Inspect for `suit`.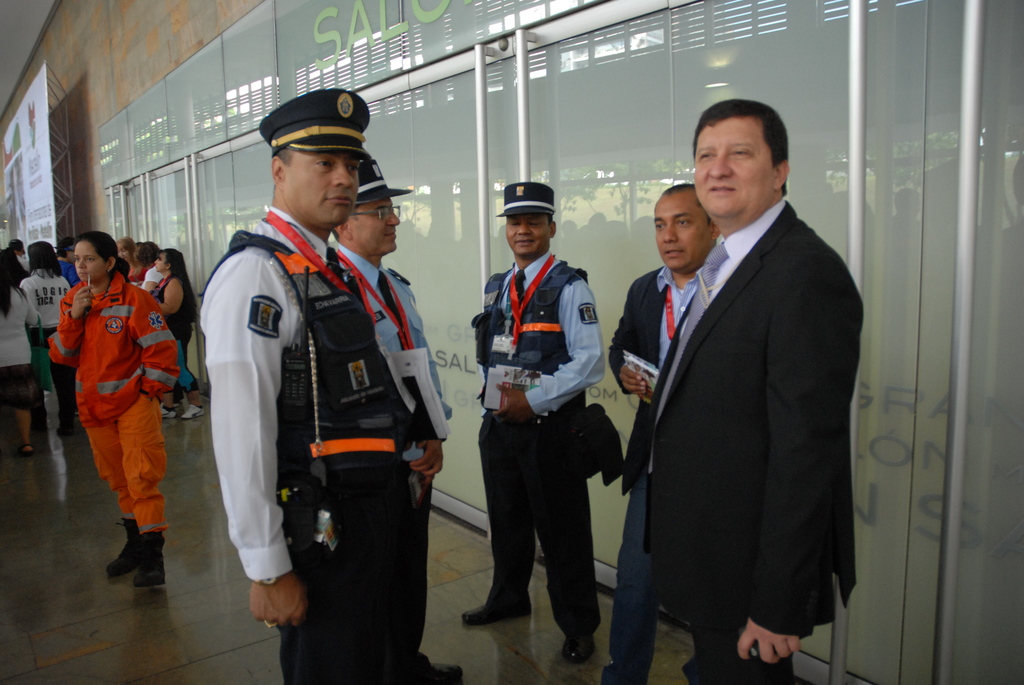
Inspection: 607:102:865:683.
